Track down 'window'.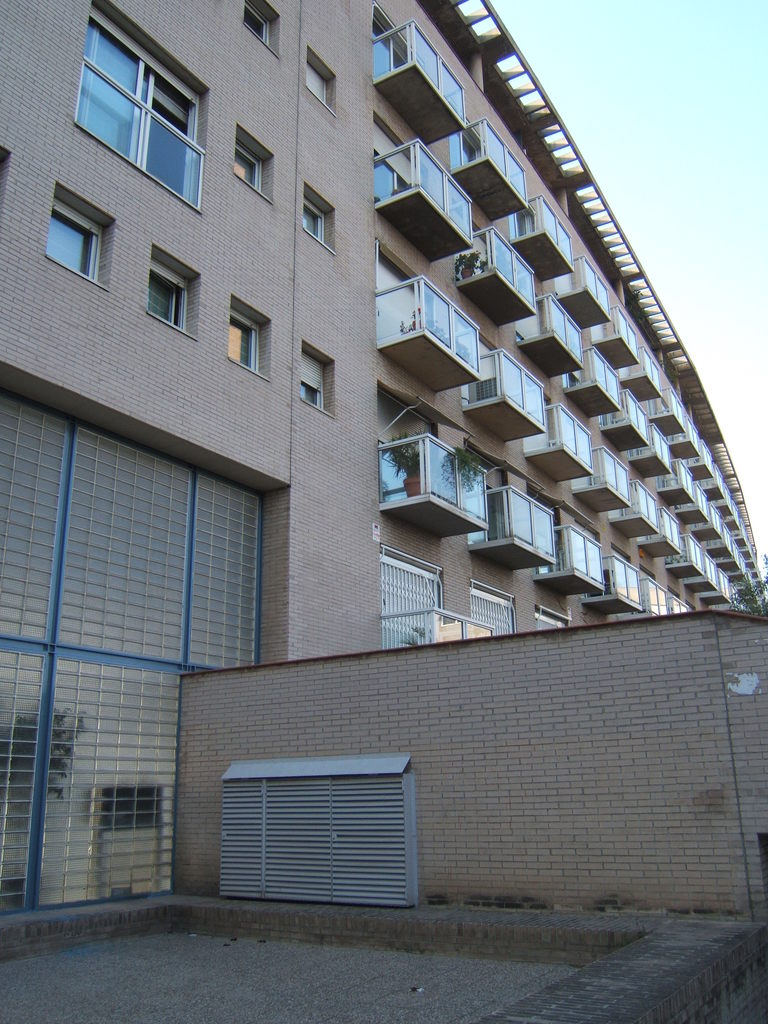
Tracked to (301,340,337,424).
